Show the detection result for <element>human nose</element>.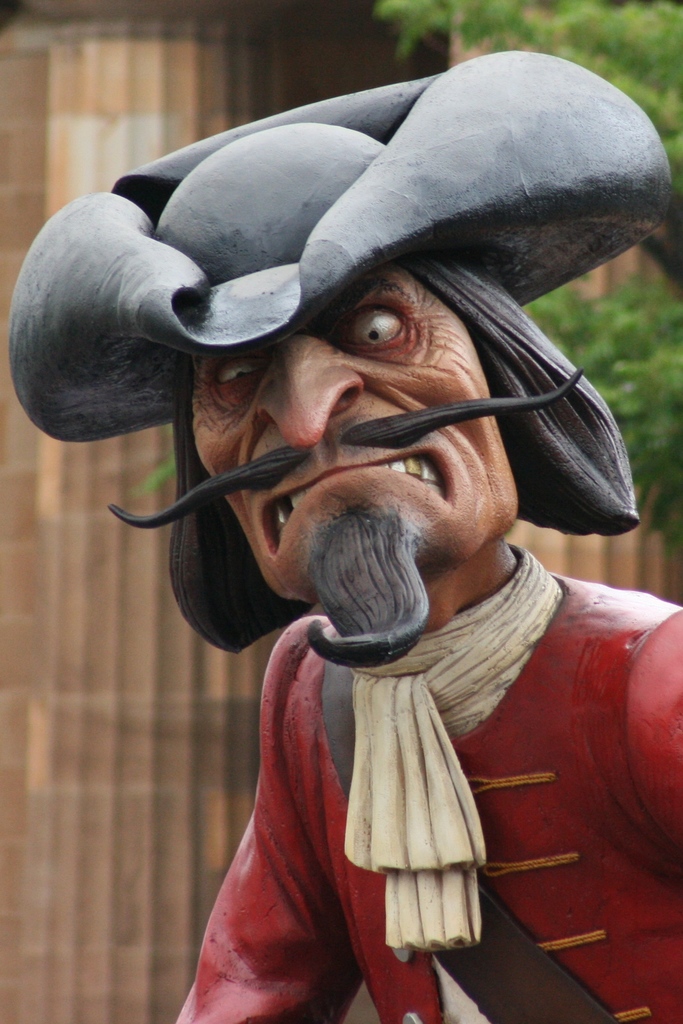
box(249, 314, 372, 448).
